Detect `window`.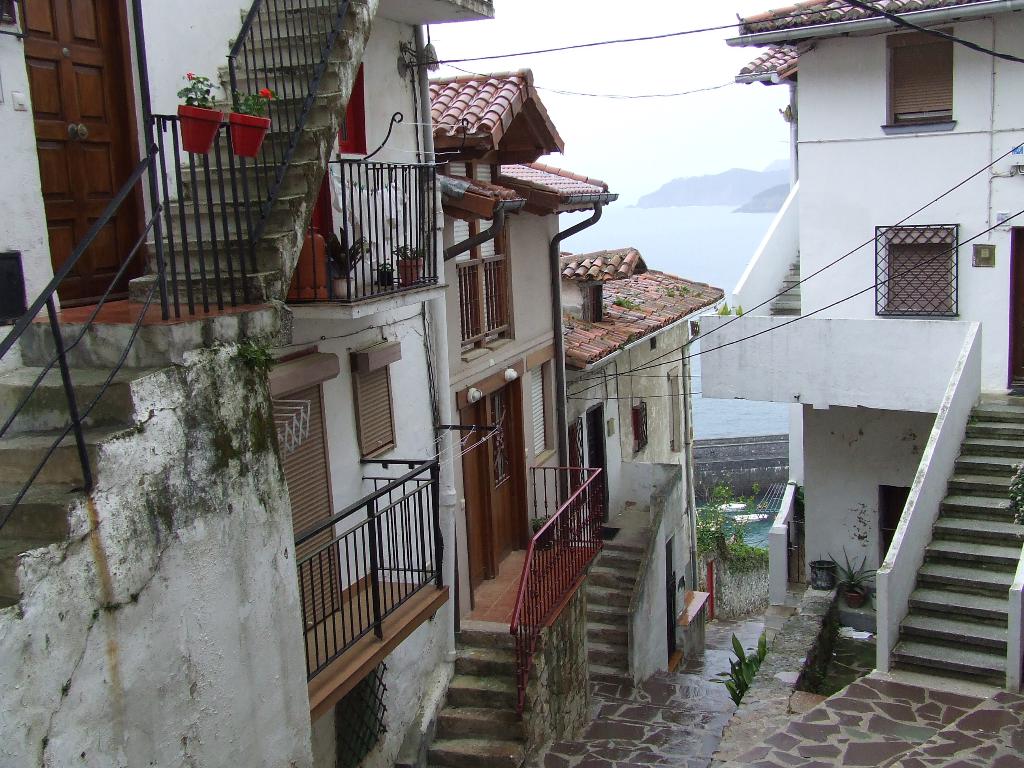
Detected at crop(871, 30, 948, 131).
